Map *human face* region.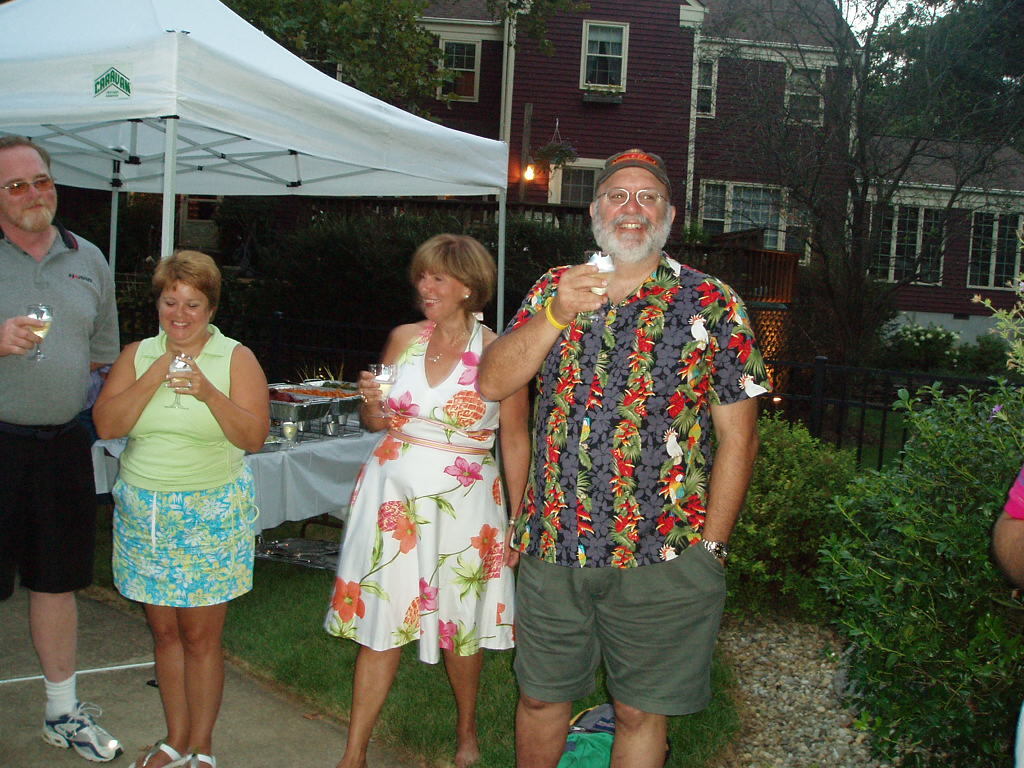
Mapped to detection(0, 147, 59, 224).
